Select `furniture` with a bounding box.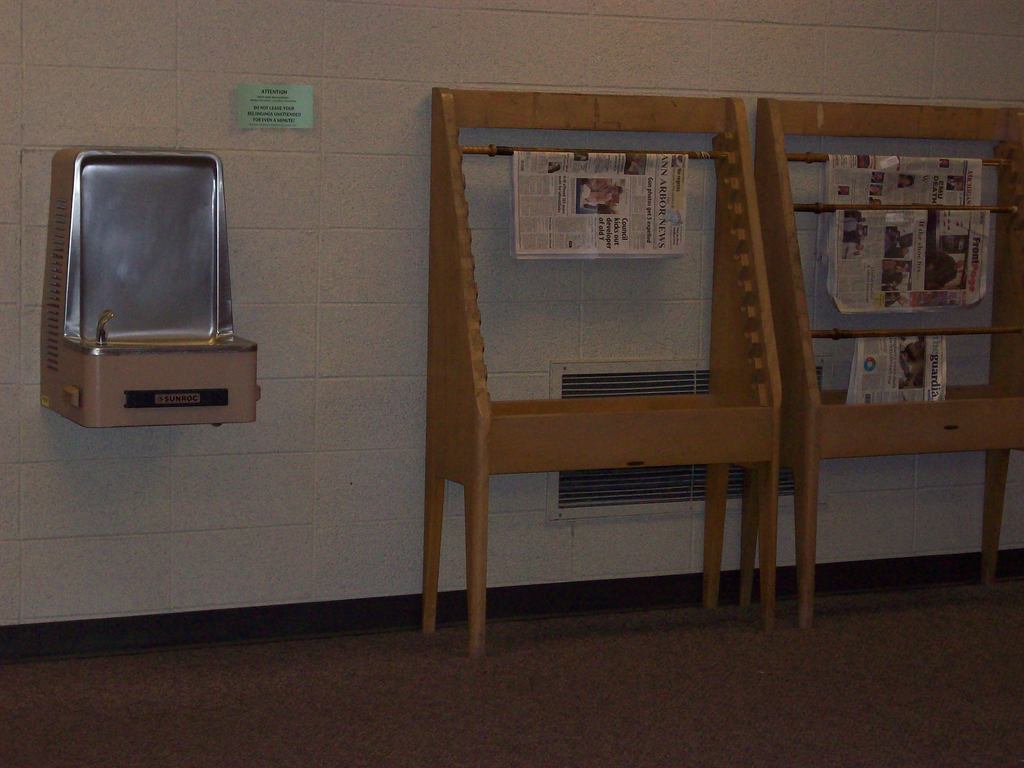
[x1=422, y1=87, x2=783, y2=660].
